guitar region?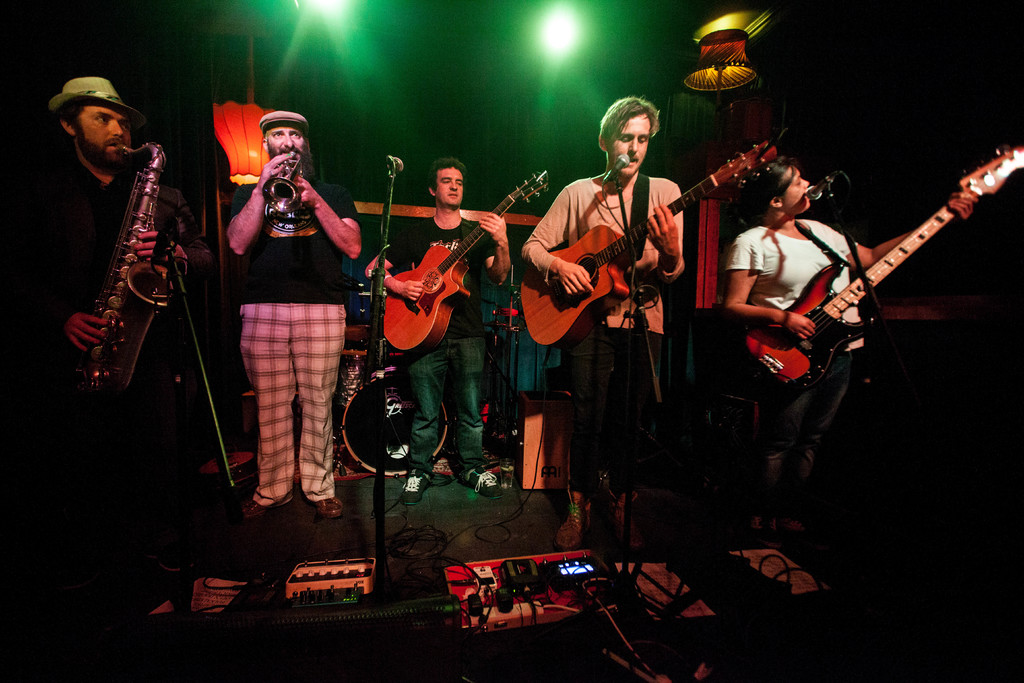
locate(383, 169, 547, 354)
